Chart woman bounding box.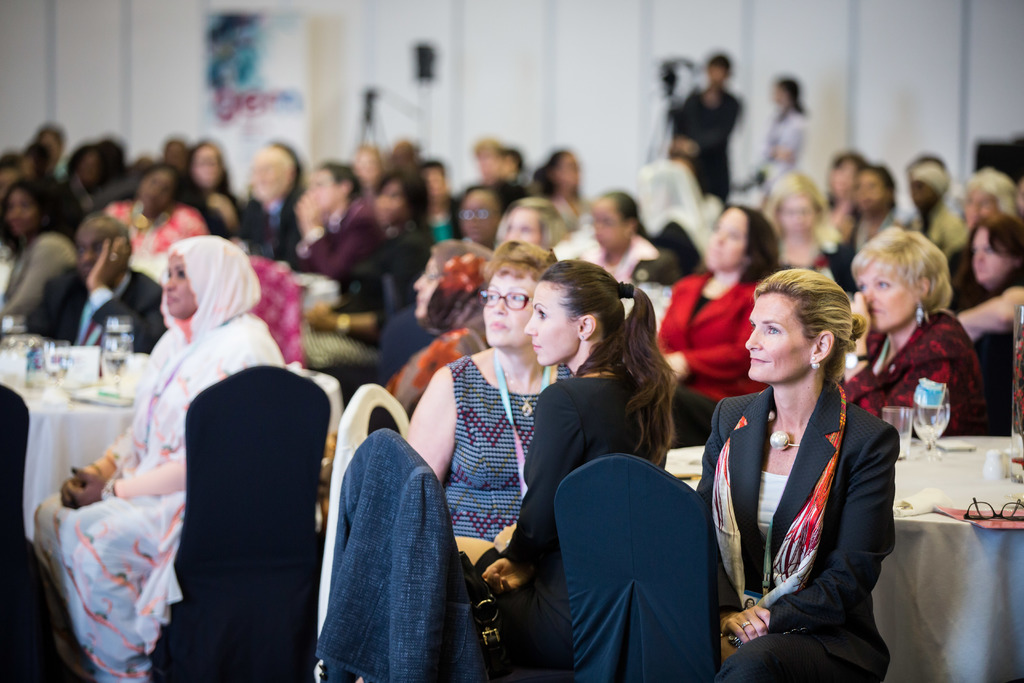
Charted: <region>175, 140, 244, 252</region>.
